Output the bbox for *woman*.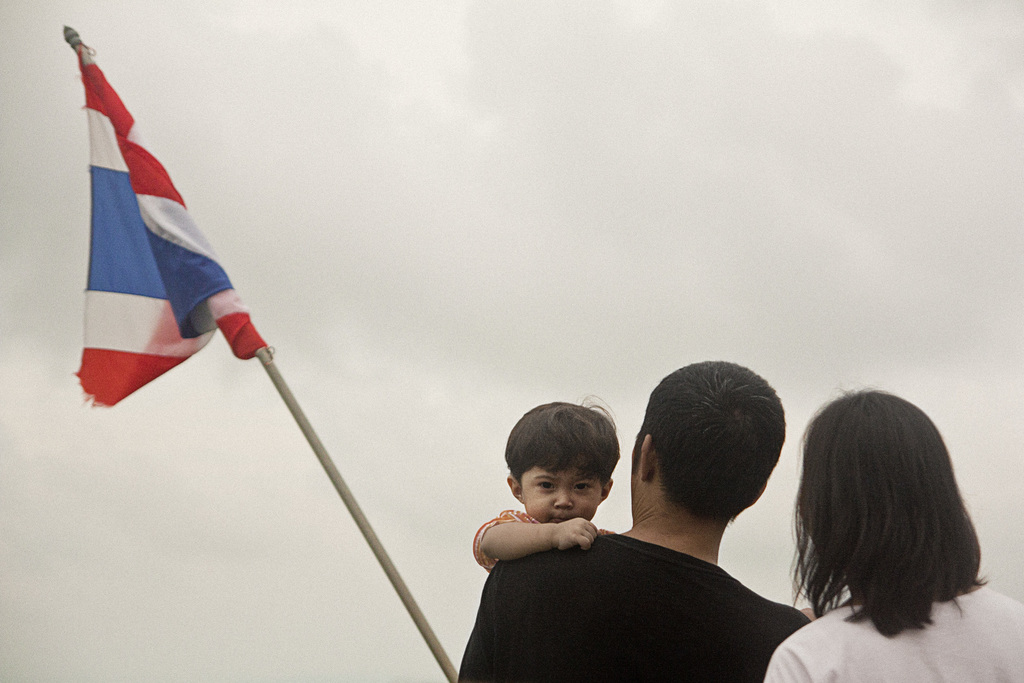
region(753, 373, 1006, 682).
